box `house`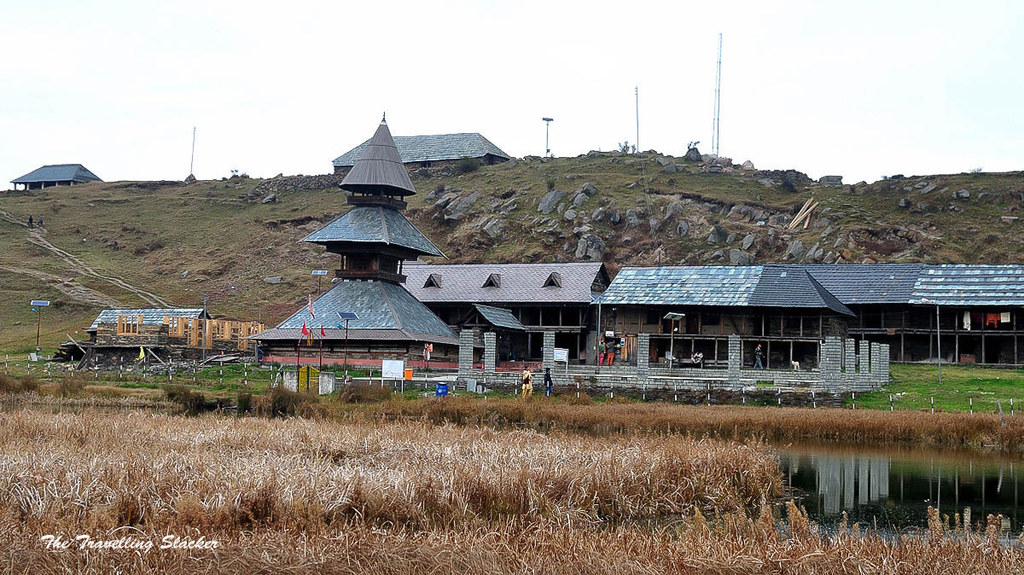
<box>10,161,99,188</box>
